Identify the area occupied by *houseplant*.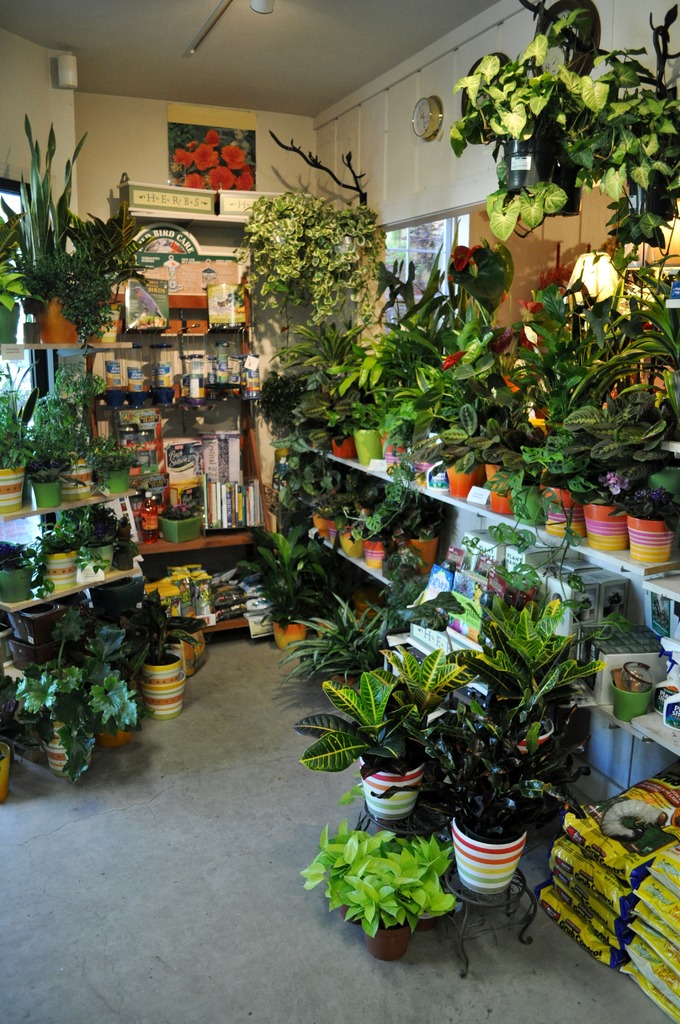
Area: 96/435/131/497.
